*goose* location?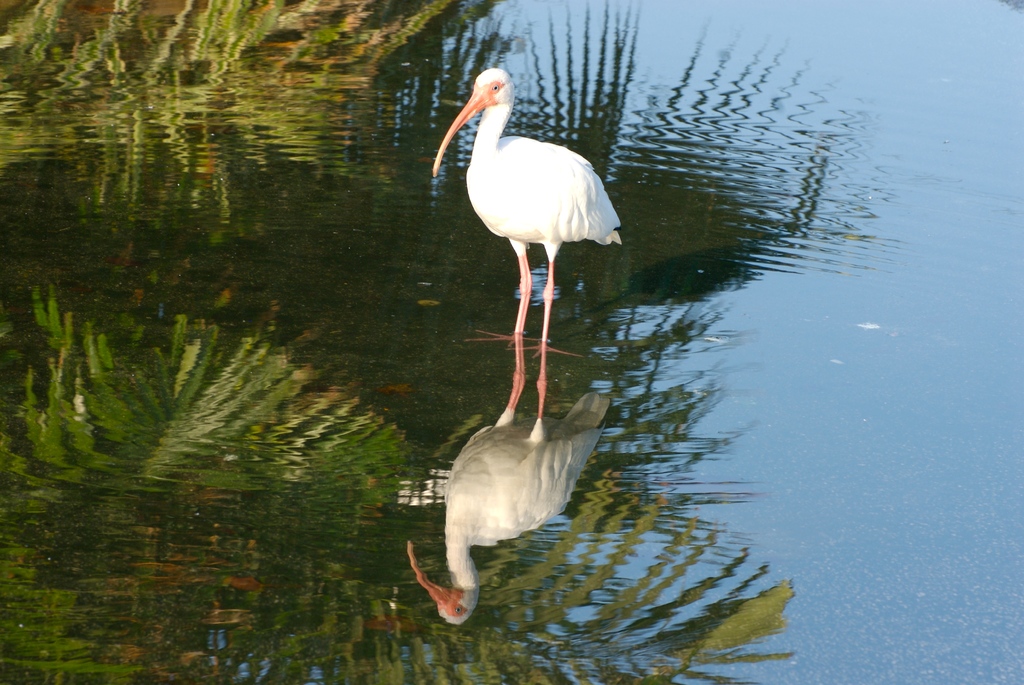
x1=429, y1=65, x2=621, y2=331
